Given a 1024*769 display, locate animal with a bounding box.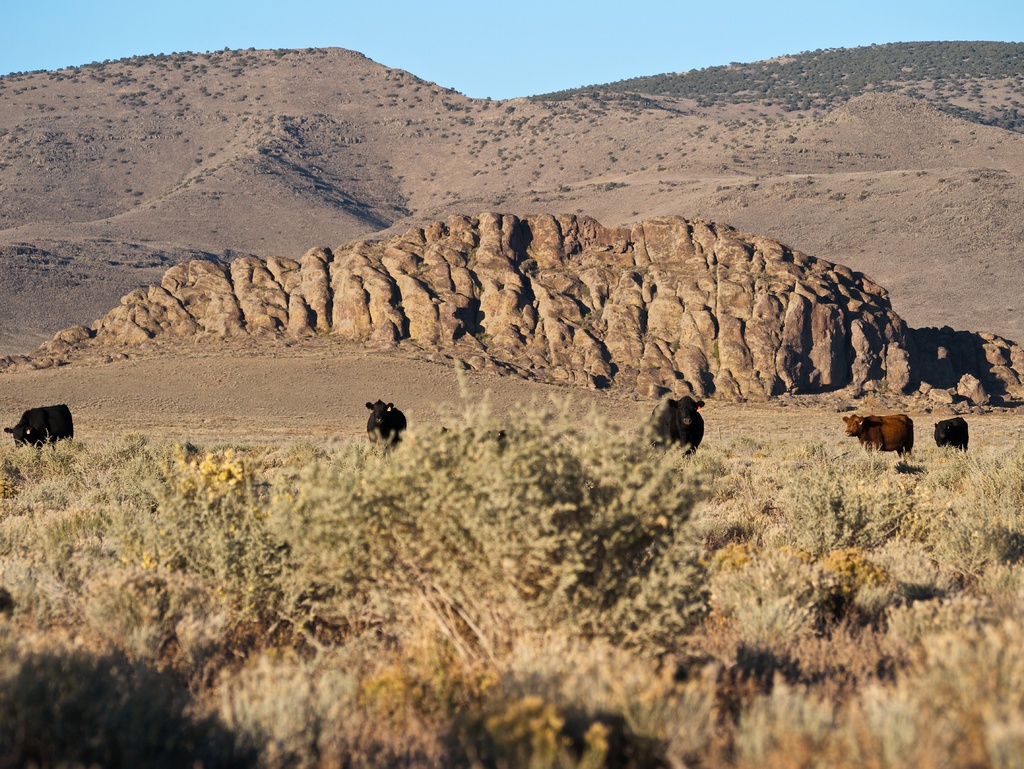
Located: [left=934, top=416, right=971, bottom=451].
